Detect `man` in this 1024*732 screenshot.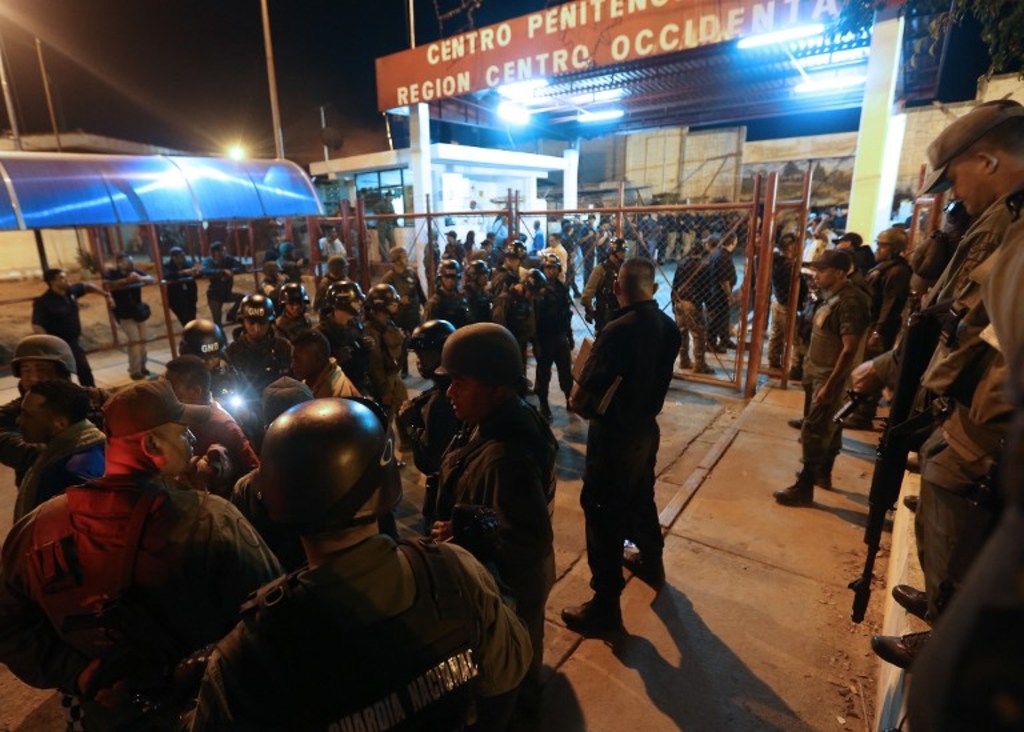
Detection: <box>491,267,532,385</box>.
